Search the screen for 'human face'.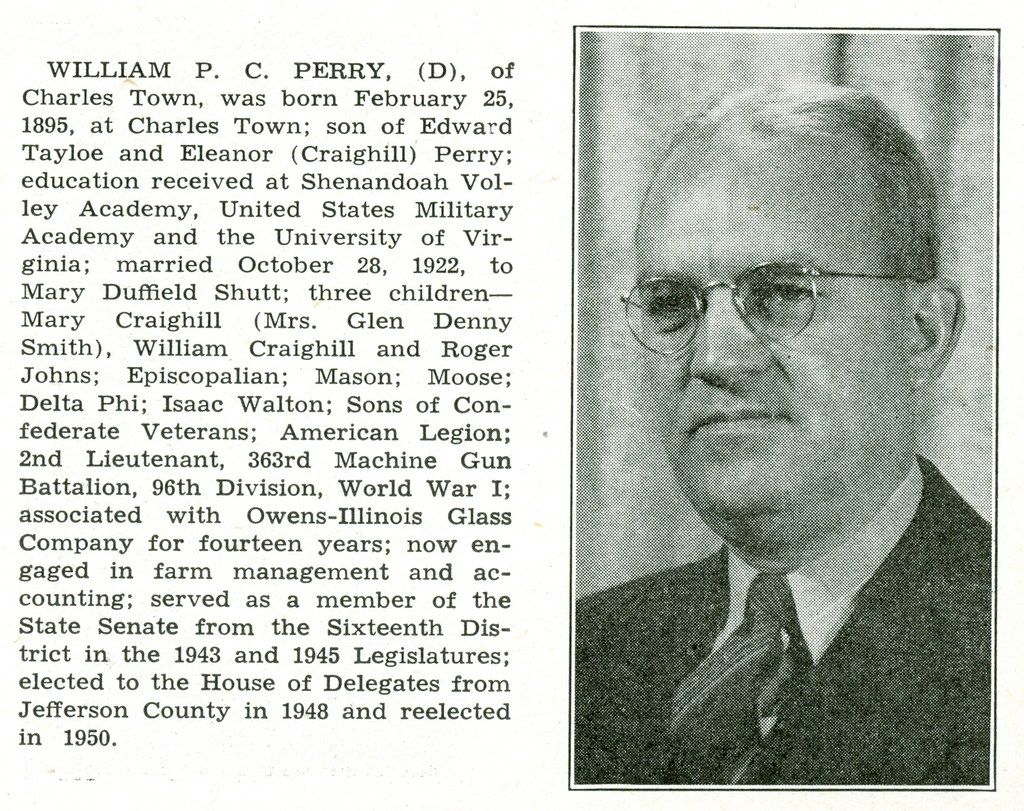
Found at bbox=[659, 148, 881, 558].
